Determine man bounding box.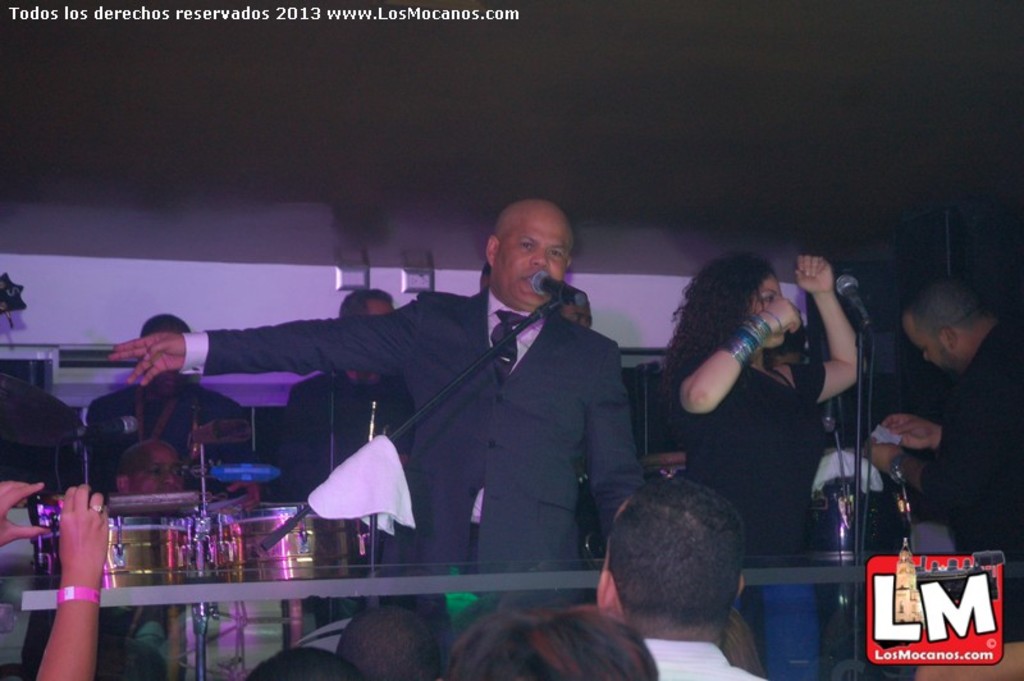
Determined: box(882, 273, 1023, 556).
